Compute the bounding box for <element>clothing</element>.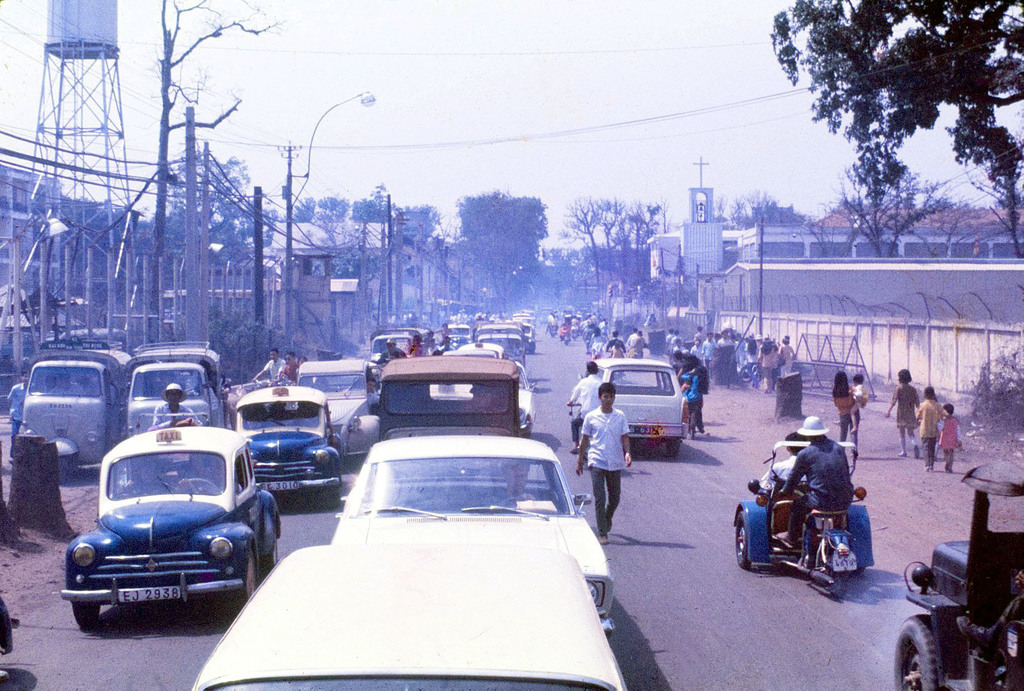
BBox(152, 402, 194, 422).
